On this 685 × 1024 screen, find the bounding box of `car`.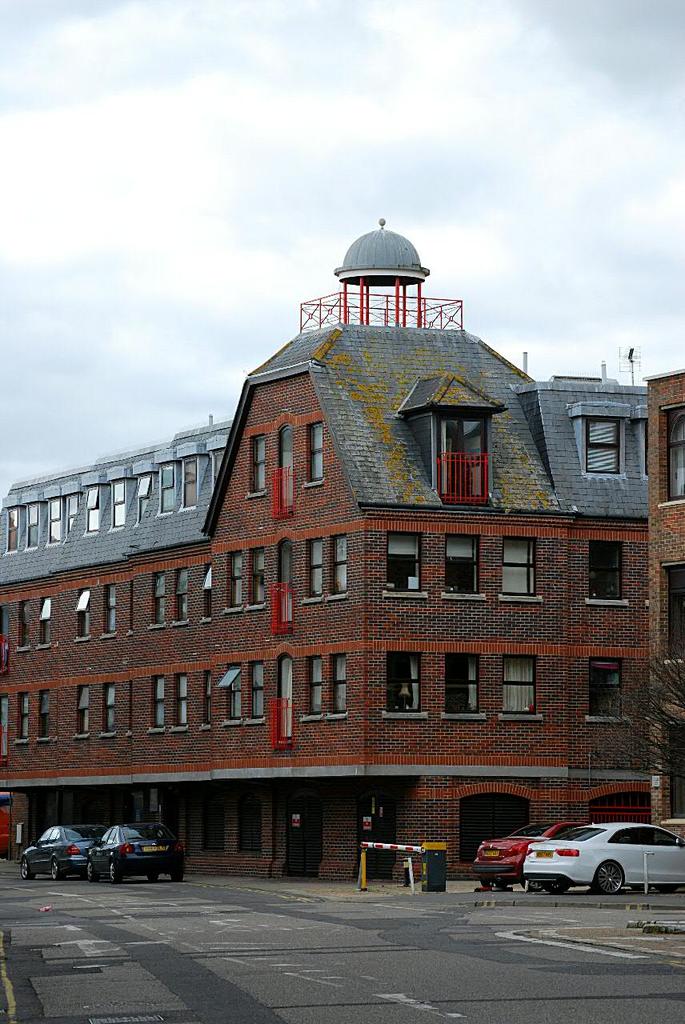
Bounding box: {"x1": 87, "y1": 818, "x2": 186, "y2": 885}.
